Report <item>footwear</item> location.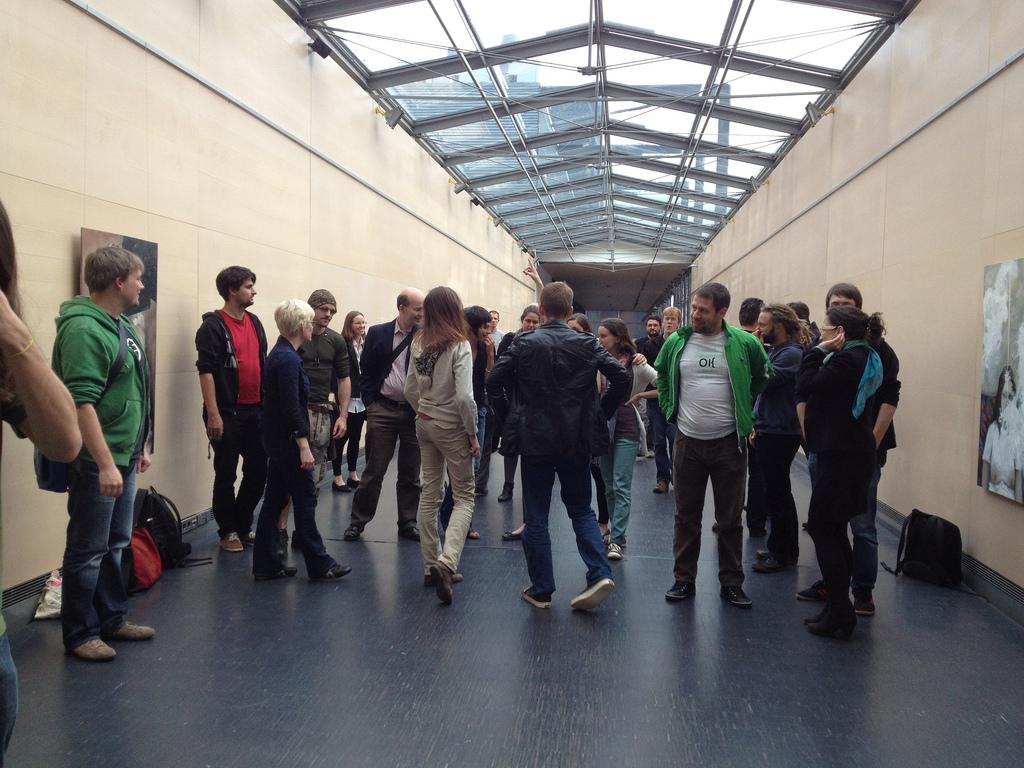
Report: left=429, top=559, right=461, bottom=605.
